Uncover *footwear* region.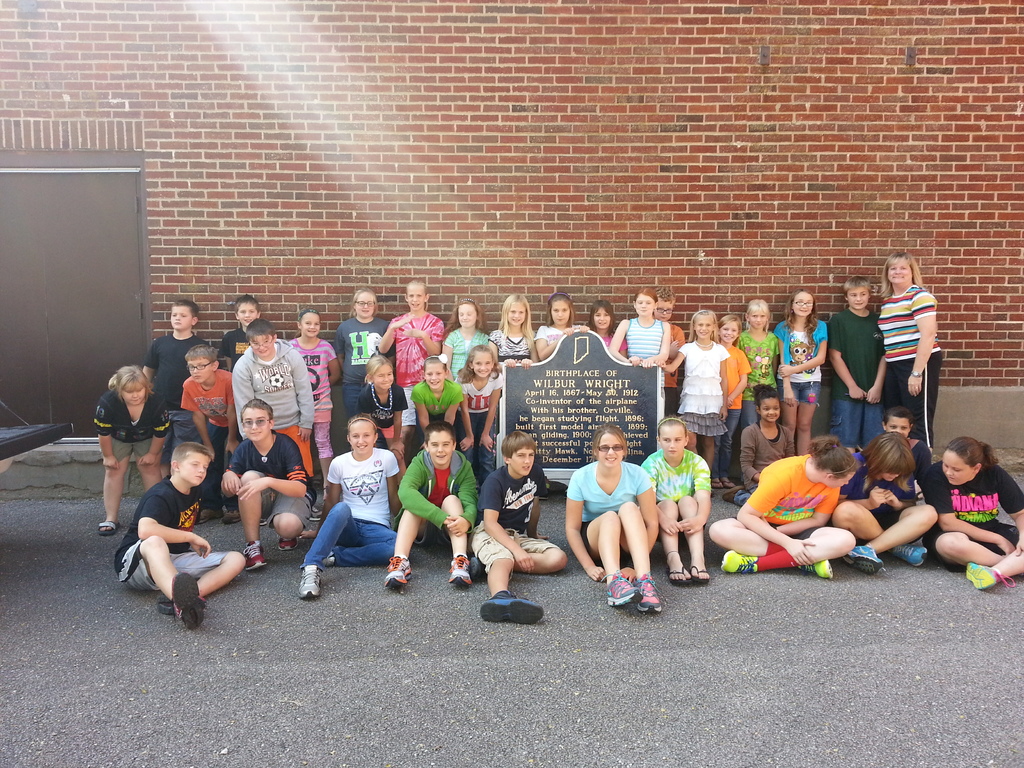
Uncovered: <bbox>836, 544, 884, 575</bbox>.
